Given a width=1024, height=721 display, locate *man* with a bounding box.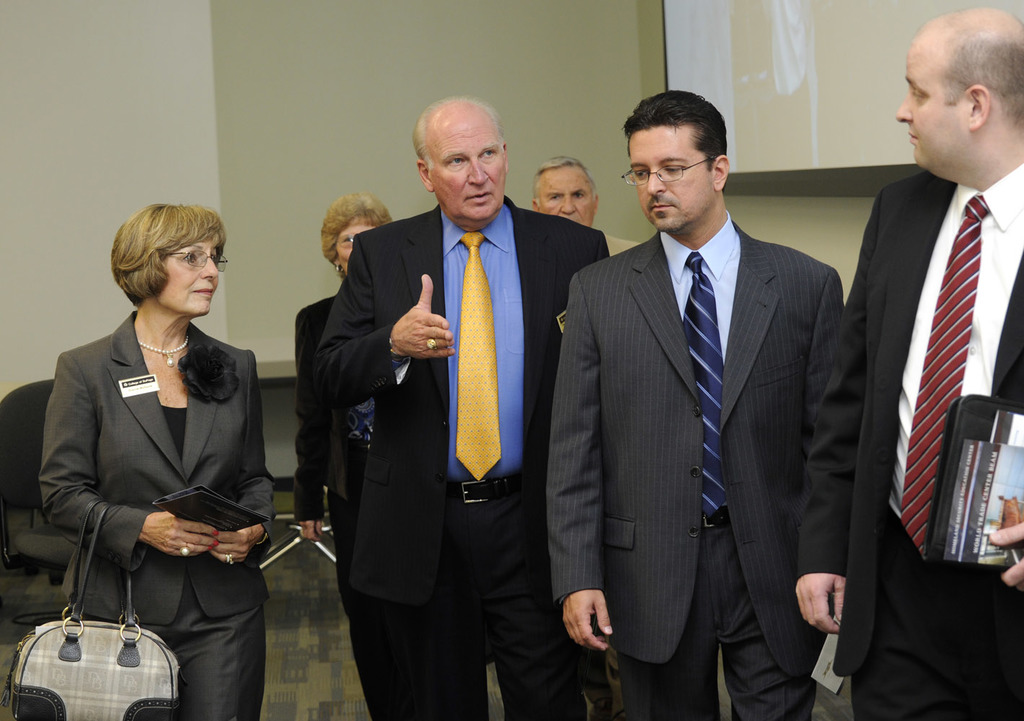
Located: locate(313, 92, 609, 720).
